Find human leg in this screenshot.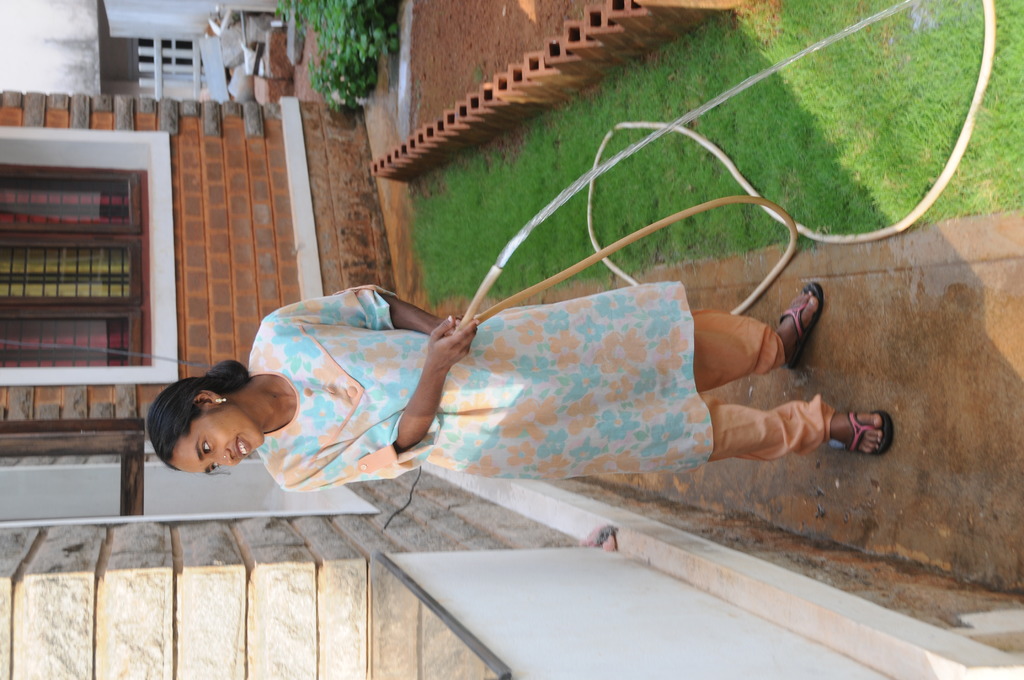
The bounding box for human leg is 699:395:892:462.
